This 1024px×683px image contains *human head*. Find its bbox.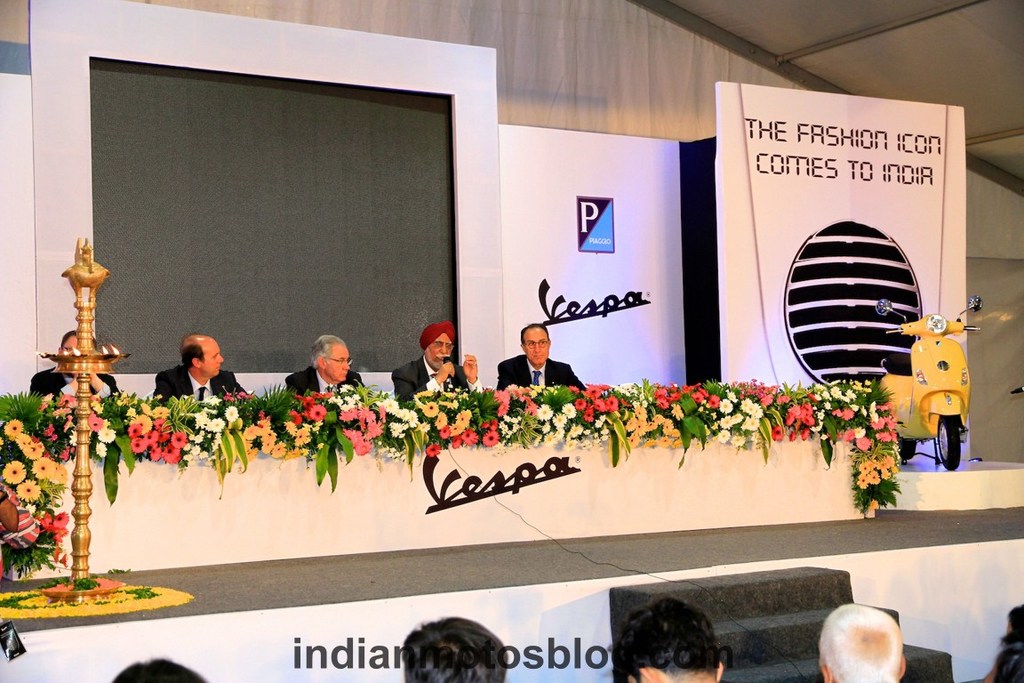
x1=309, y1=335, x2=349, y2=382.
